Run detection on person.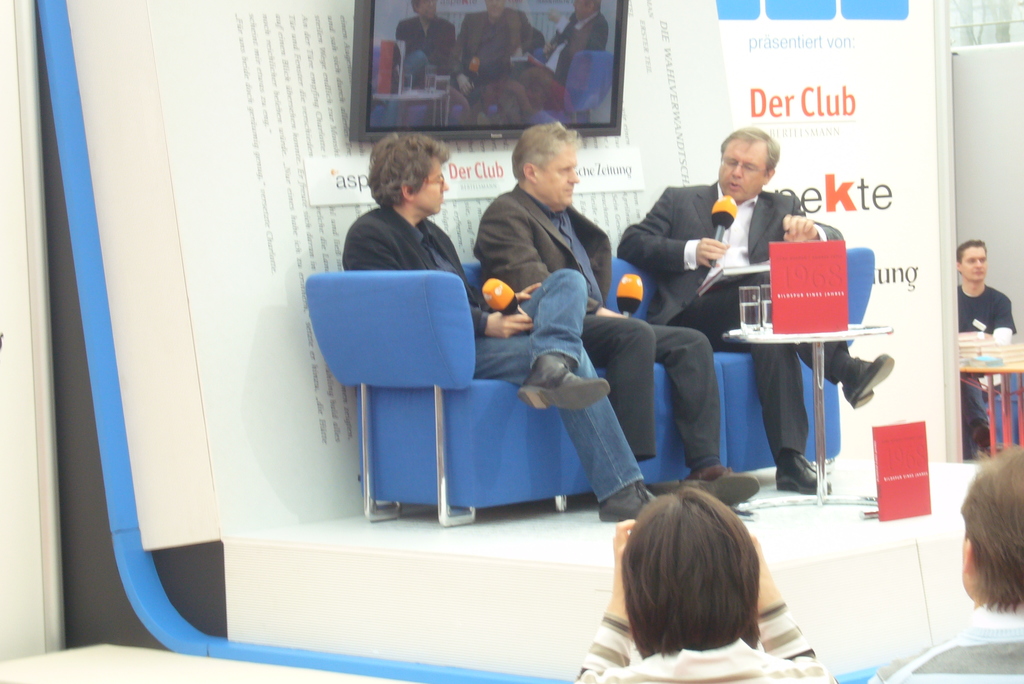
Result: (342,126,696,519).
